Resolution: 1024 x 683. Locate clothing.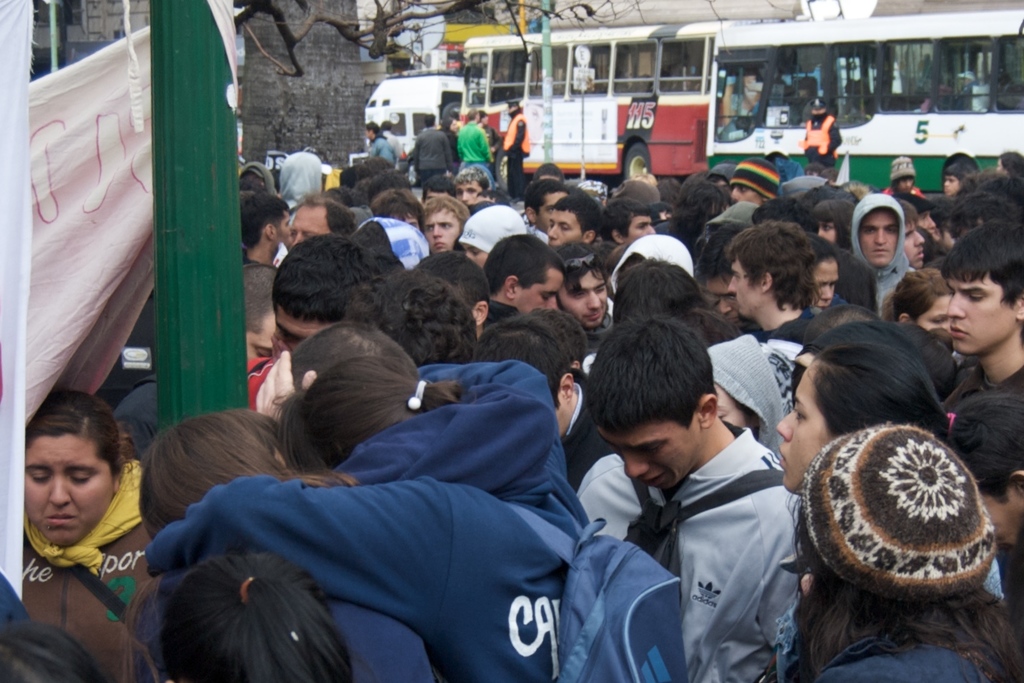
BBox(23, 464, 157, 682).
